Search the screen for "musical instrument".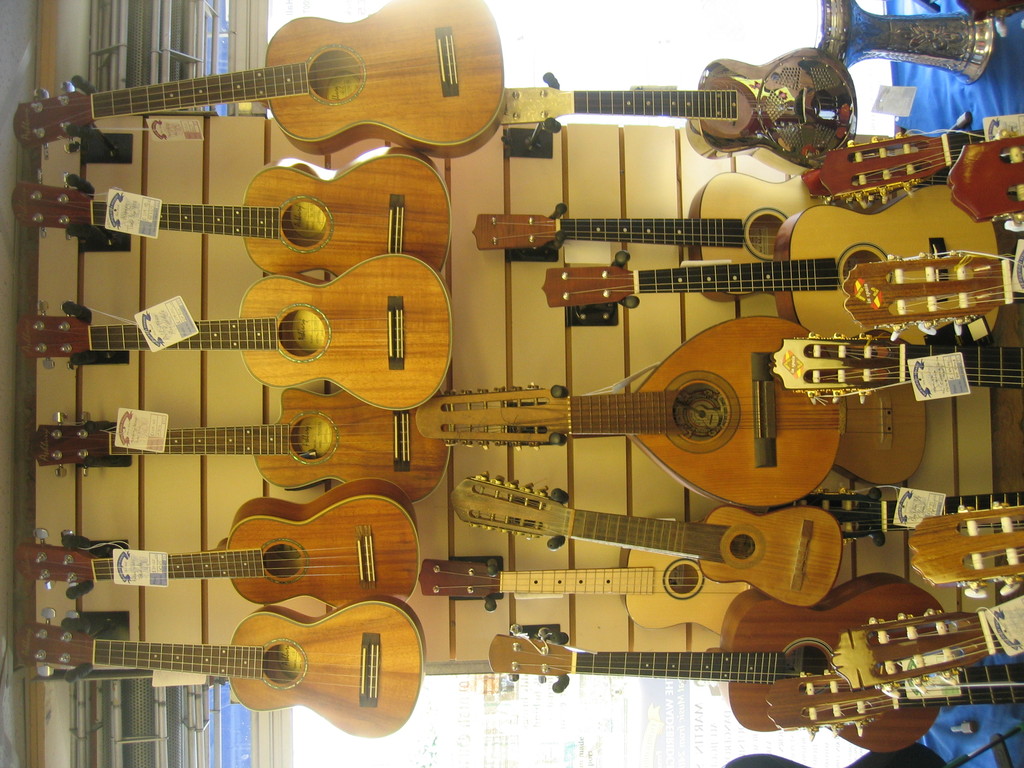
Found at [left=10, top=249, right=456, bottom=400].
